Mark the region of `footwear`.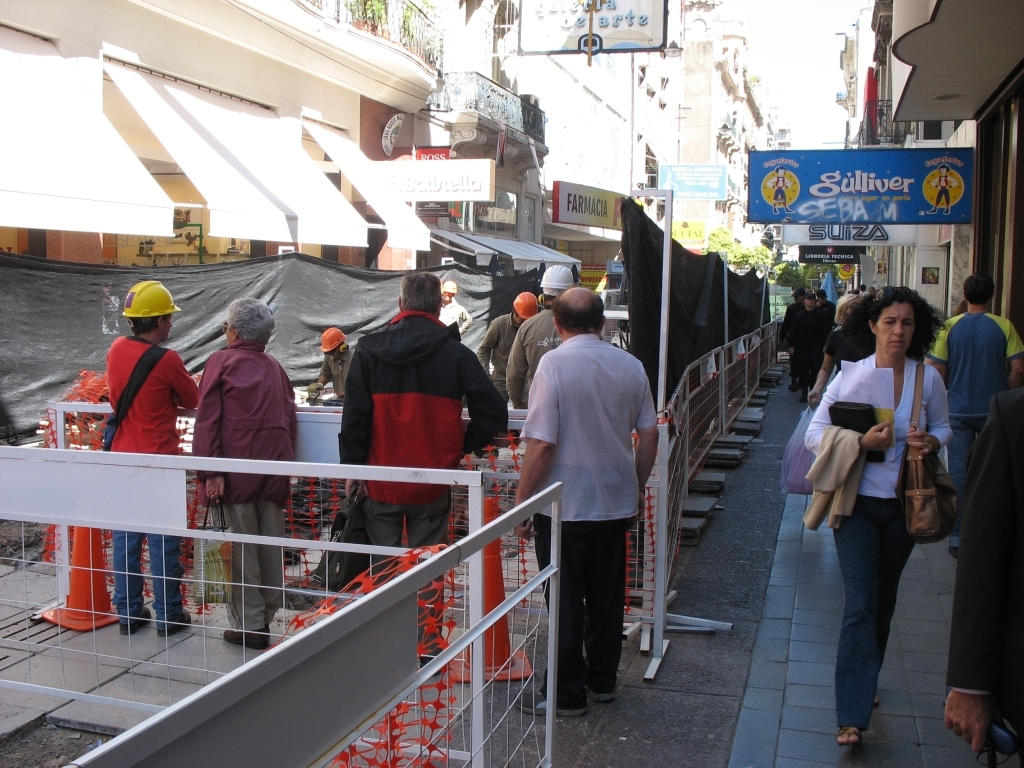
Region: locate(157, 614, 188, 629).
